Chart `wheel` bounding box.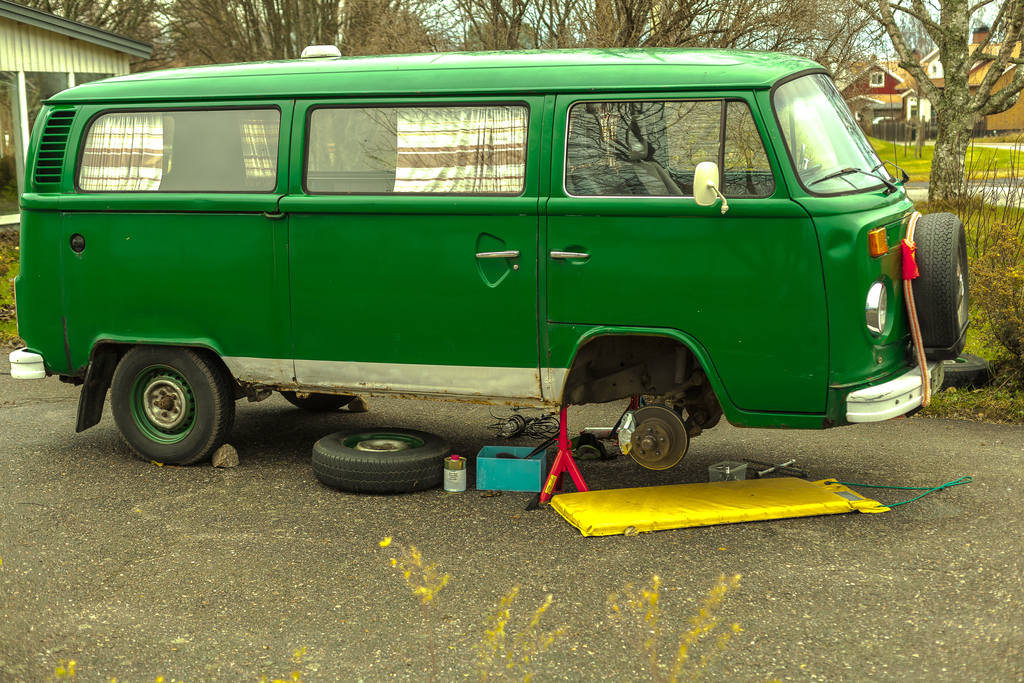
Charted: [x1=279, y1=393, x2=350, y2=409].
